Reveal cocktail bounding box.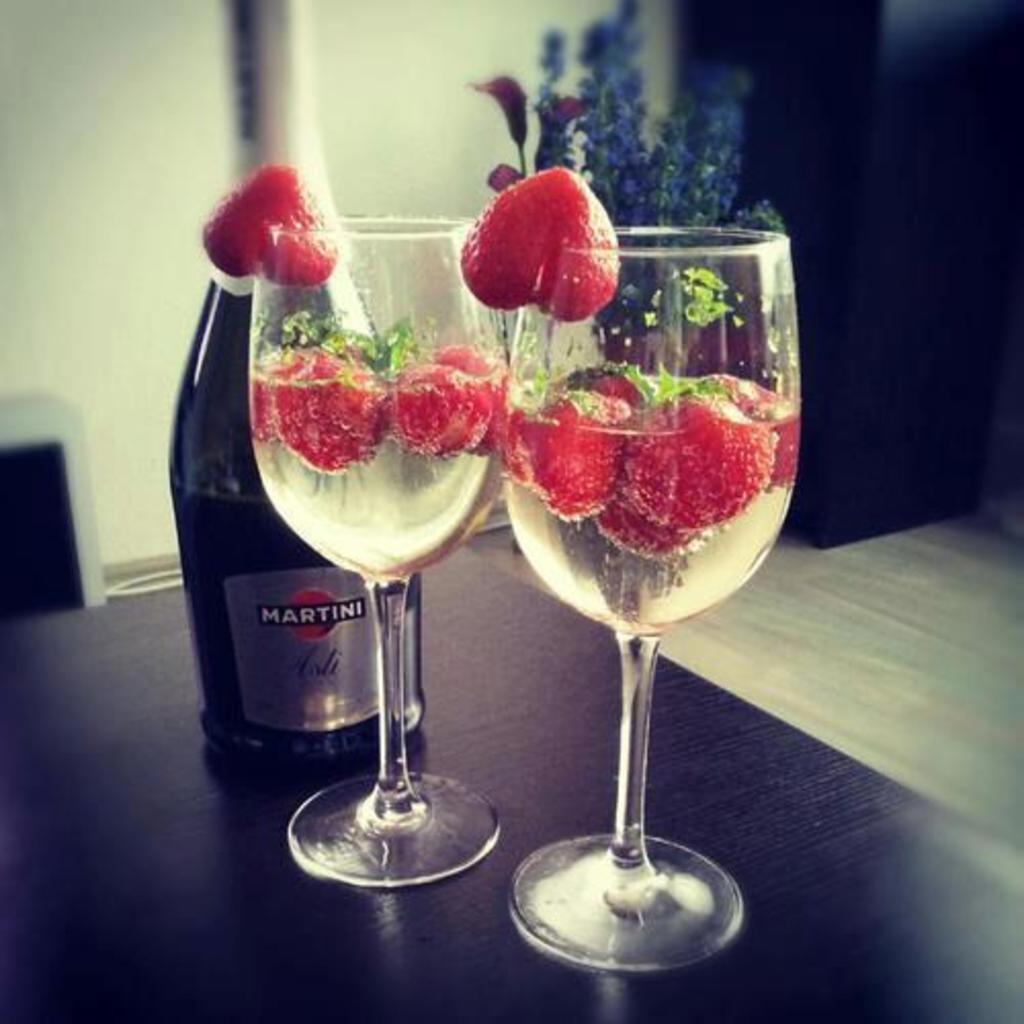
Revealed: [left=217, top=256, right=526, bottom=846].
